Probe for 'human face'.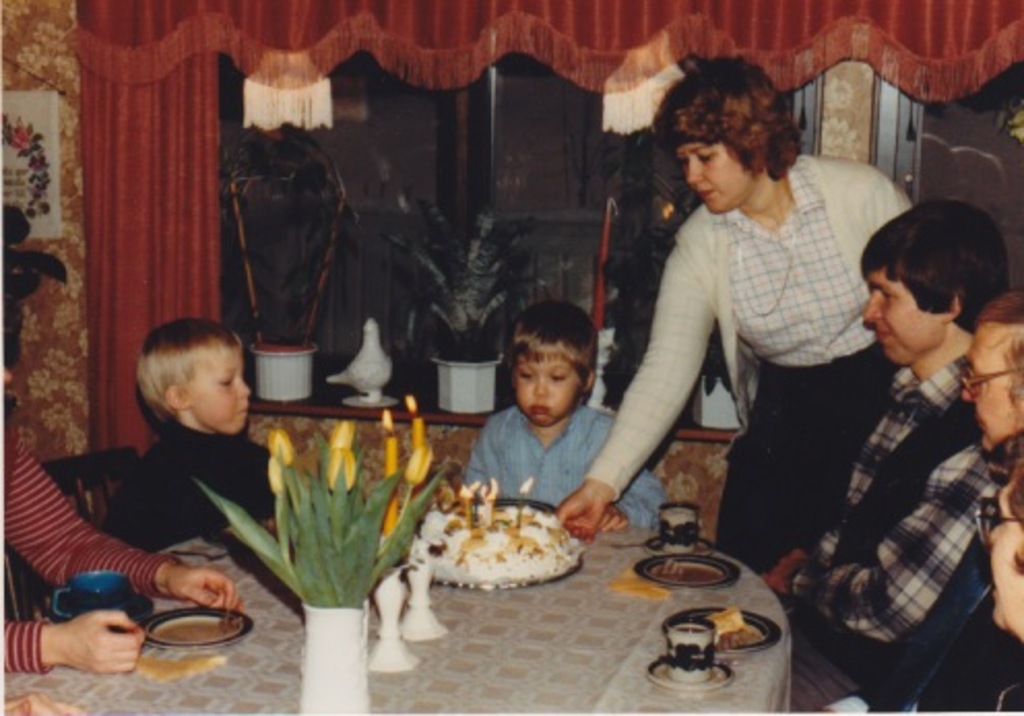
Probe result: detection(989, 479, 1022, 629).
